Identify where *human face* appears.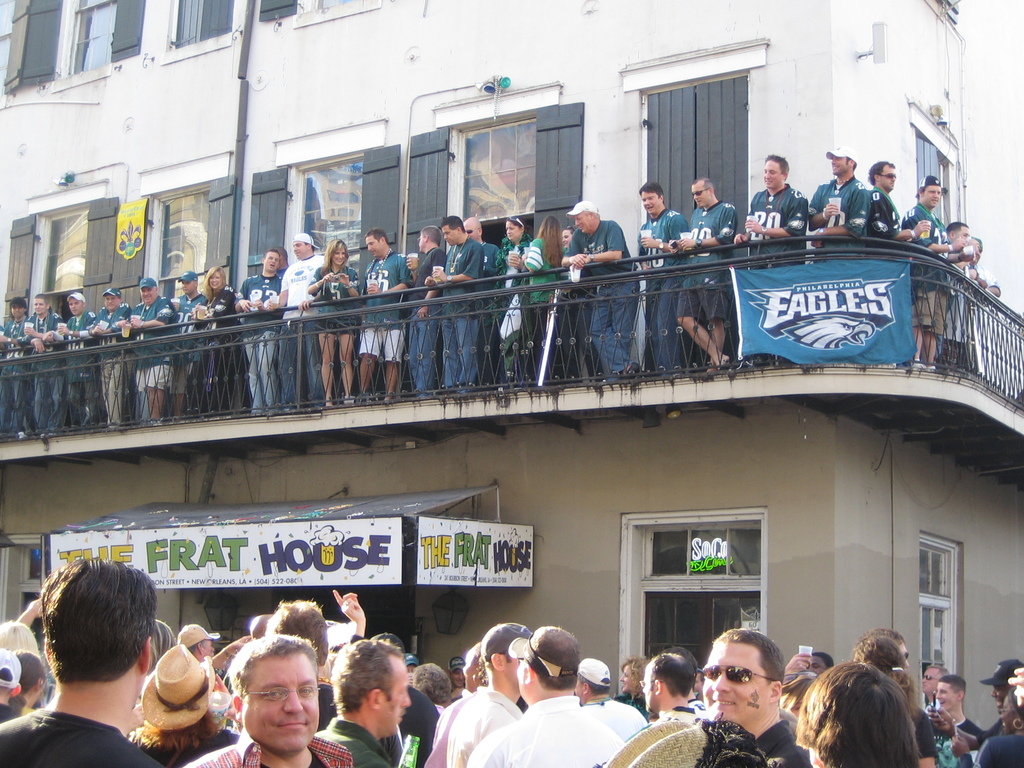
Appears at [182, 281, 194, 294].
